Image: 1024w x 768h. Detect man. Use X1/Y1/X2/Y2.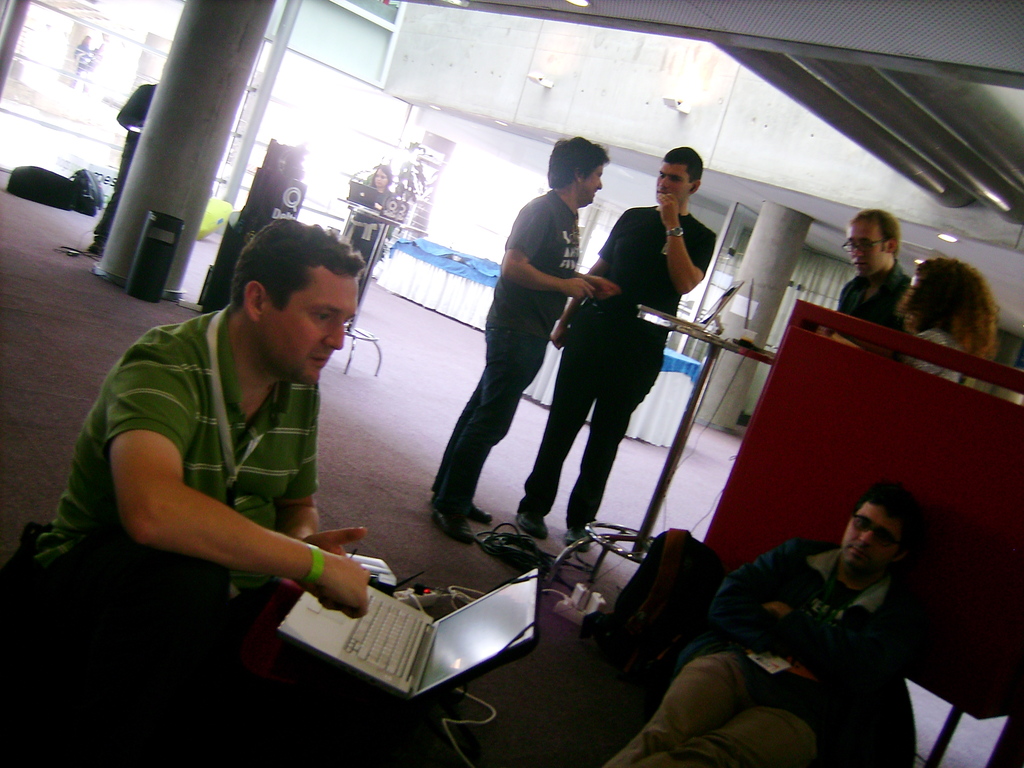
535/147/719/533.
